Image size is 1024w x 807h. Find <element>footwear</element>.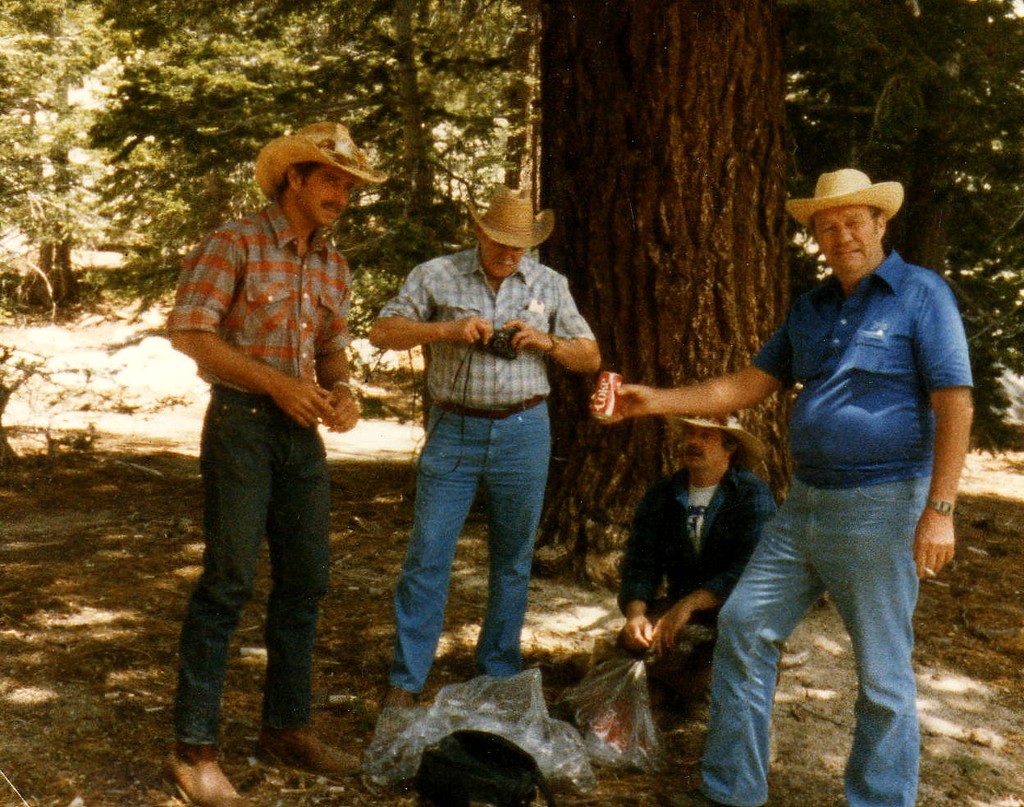
bbox=(161, 743, 245, 806).
